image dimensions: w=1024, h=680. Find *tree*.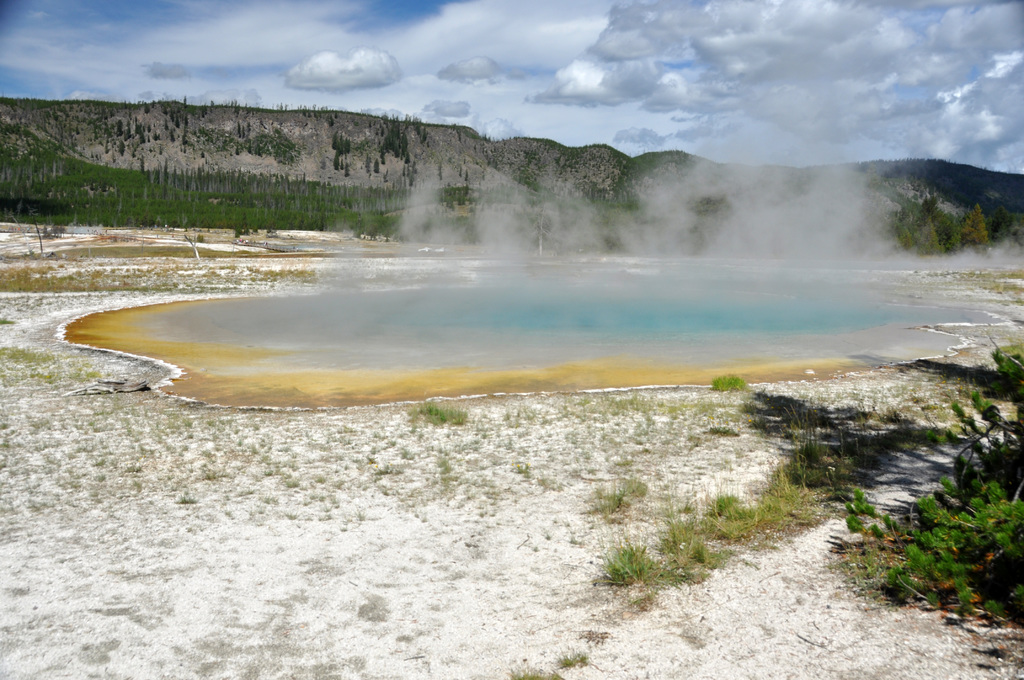
left=959, top=203, right=993, bottom=250.
